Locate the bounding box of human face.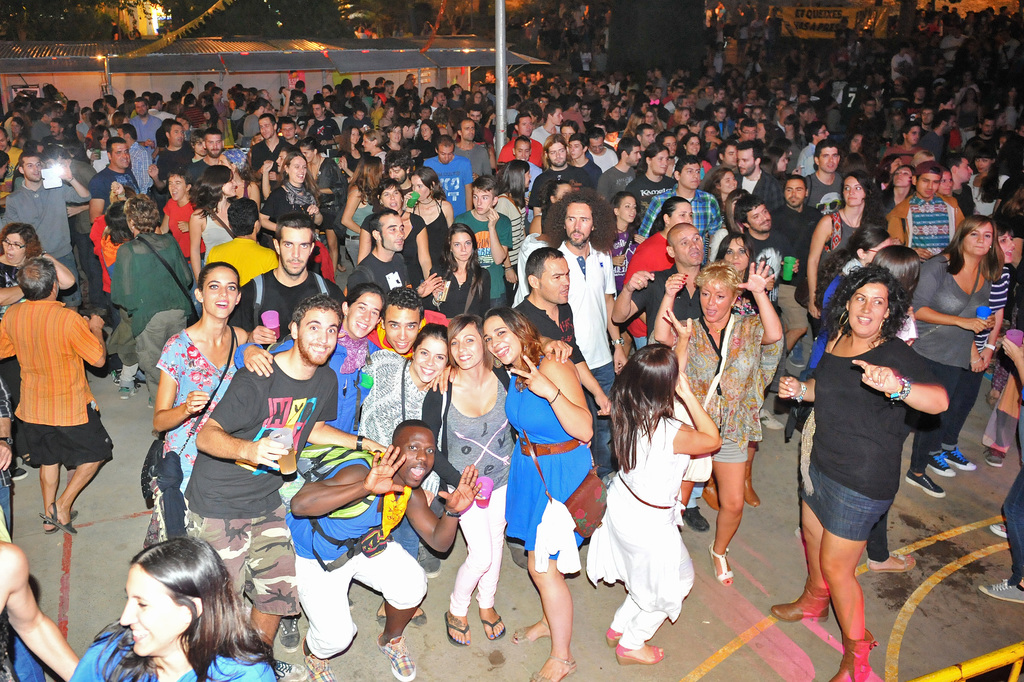
Bounding box: 118 567 184 655.
